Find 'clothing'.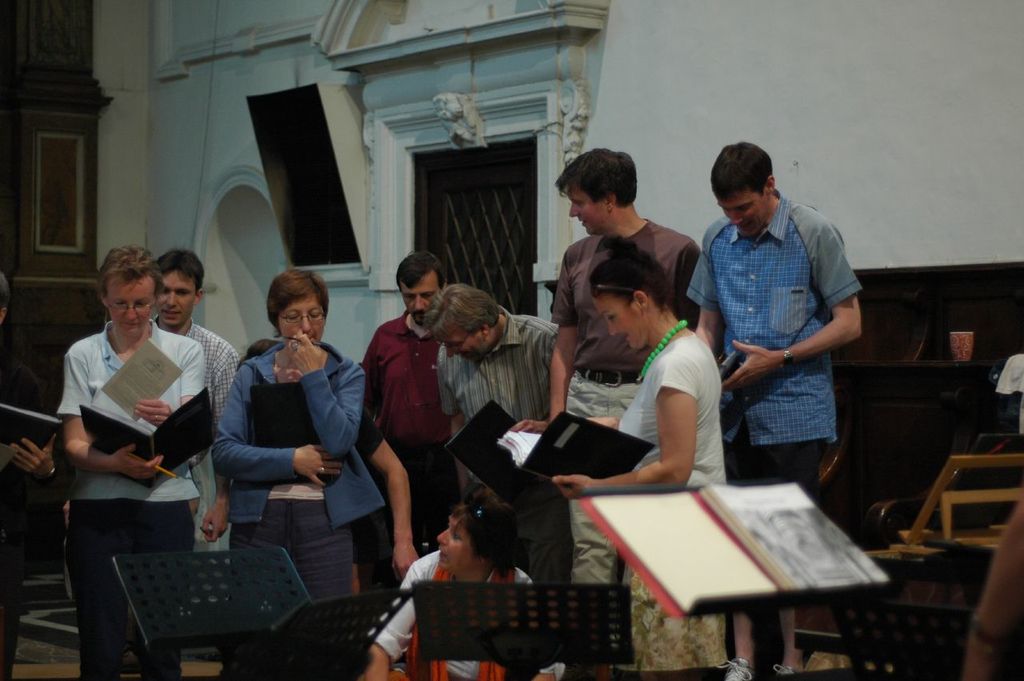
<region>550, 218, 702, 590</region>.
